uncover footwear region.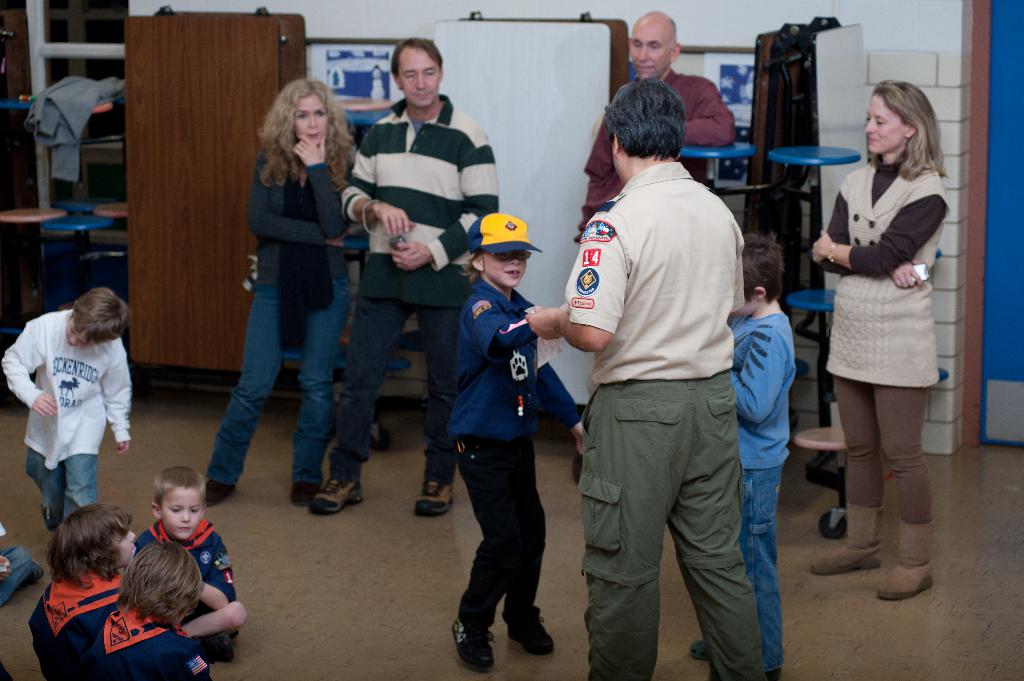
Uncovered: <bbox>289, 478, 322, 508</bbox>.
